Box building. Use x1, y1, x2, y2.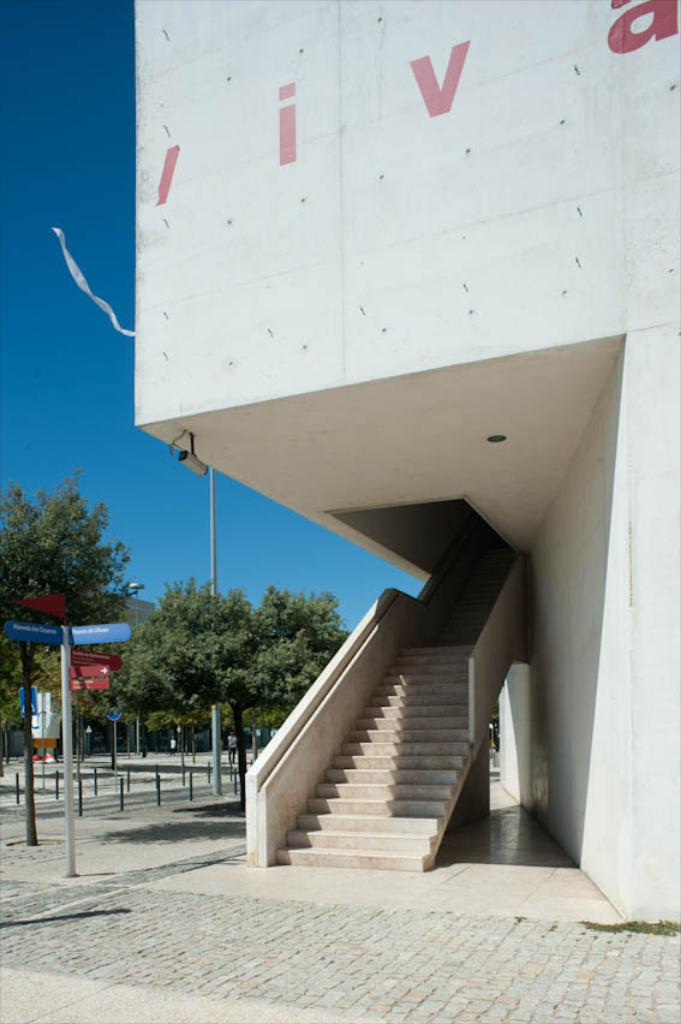
136, 0, 680, 928.
